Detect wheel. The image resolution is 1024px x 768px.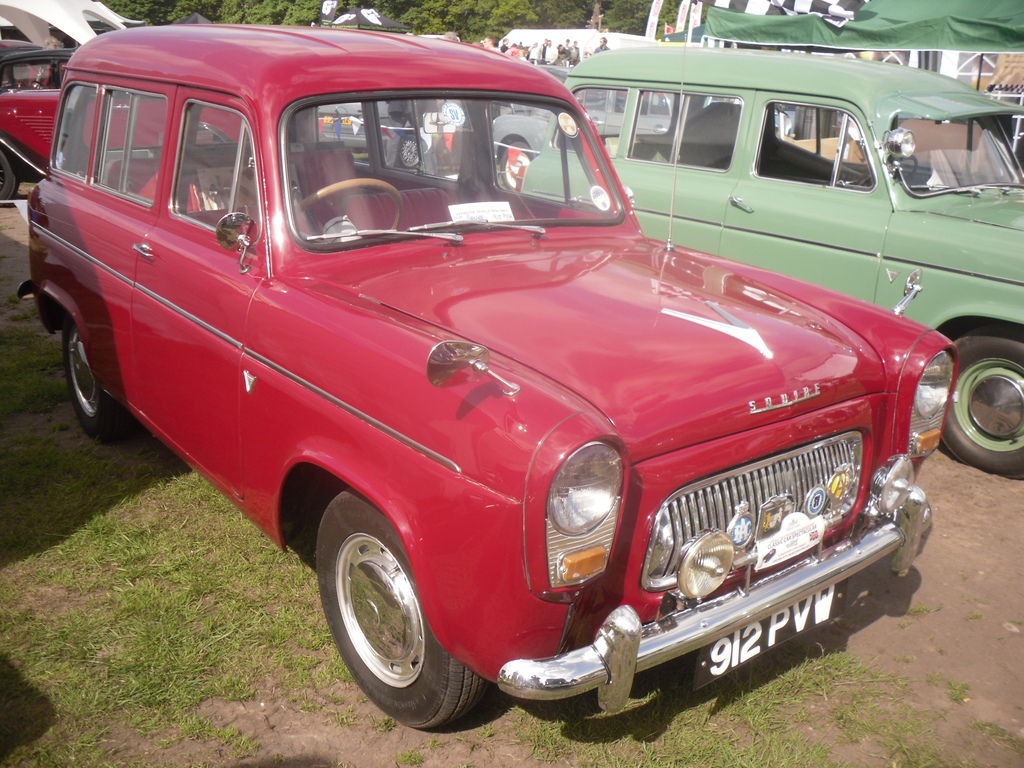
936 321 1023 477.
